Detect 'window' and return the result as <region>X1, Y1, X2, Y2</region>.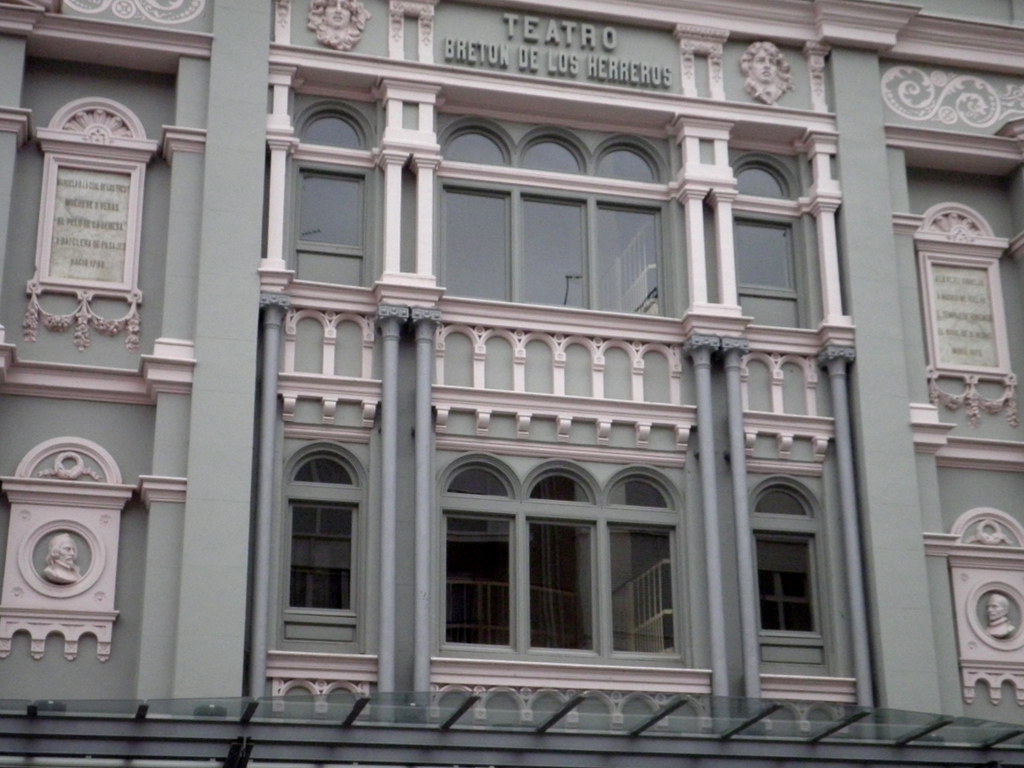
<region>749, 478, 864, 707</region>.
